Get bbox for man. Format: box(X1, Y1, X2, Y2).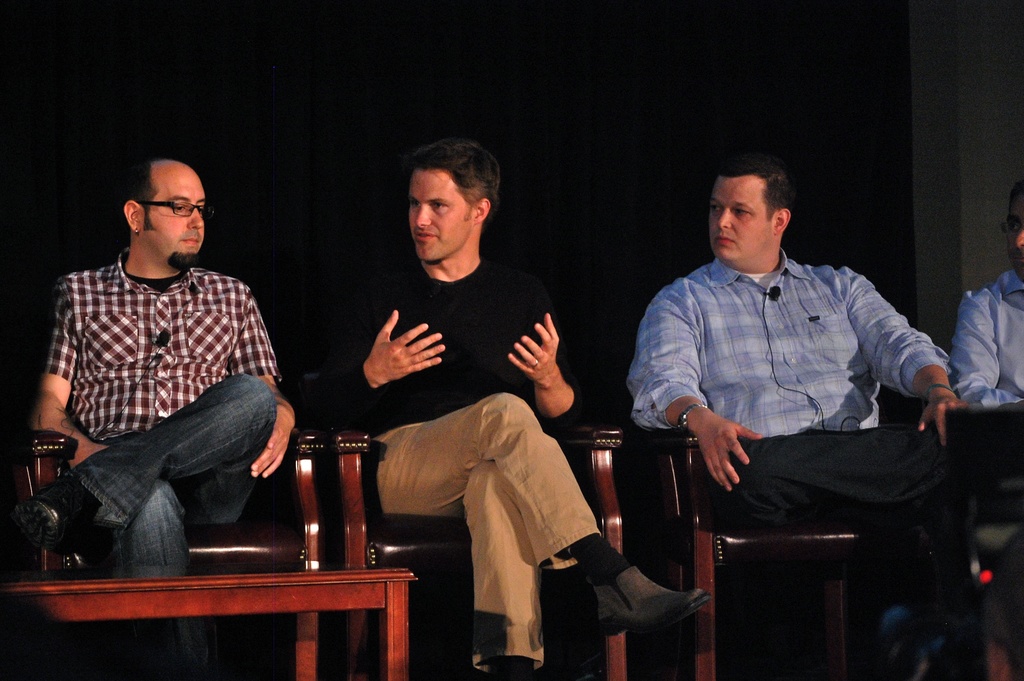
box(316, 138, 715, 680).
